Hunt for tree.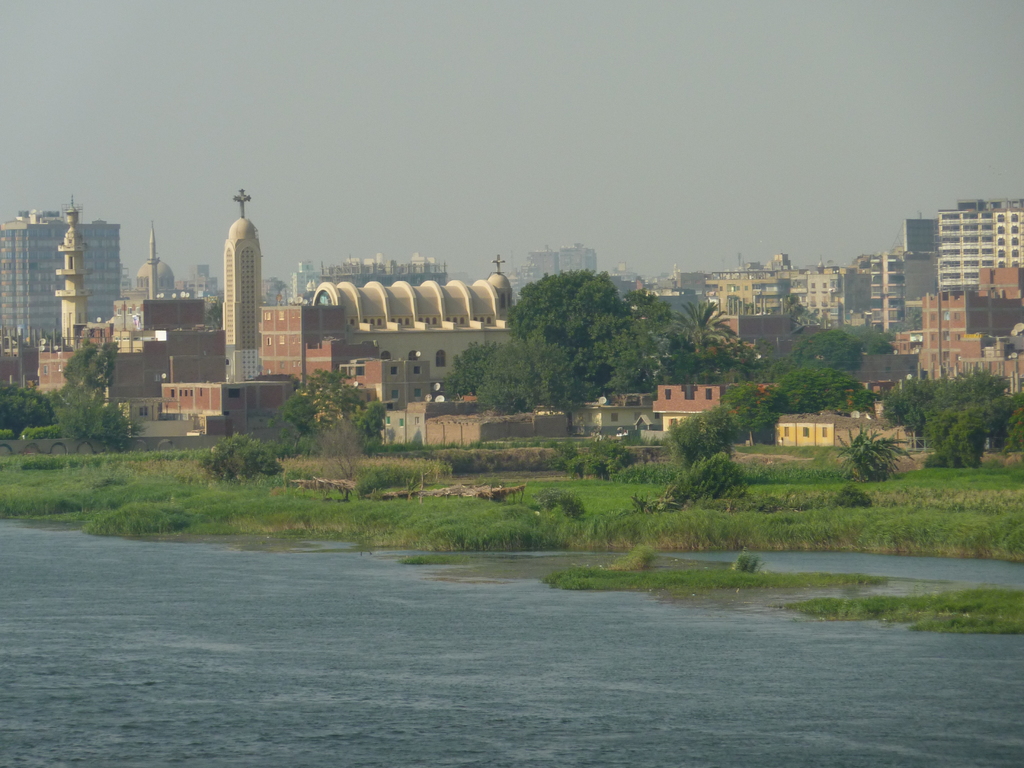
Hunted down at left=535, top=484, right=586, bottom=520.
